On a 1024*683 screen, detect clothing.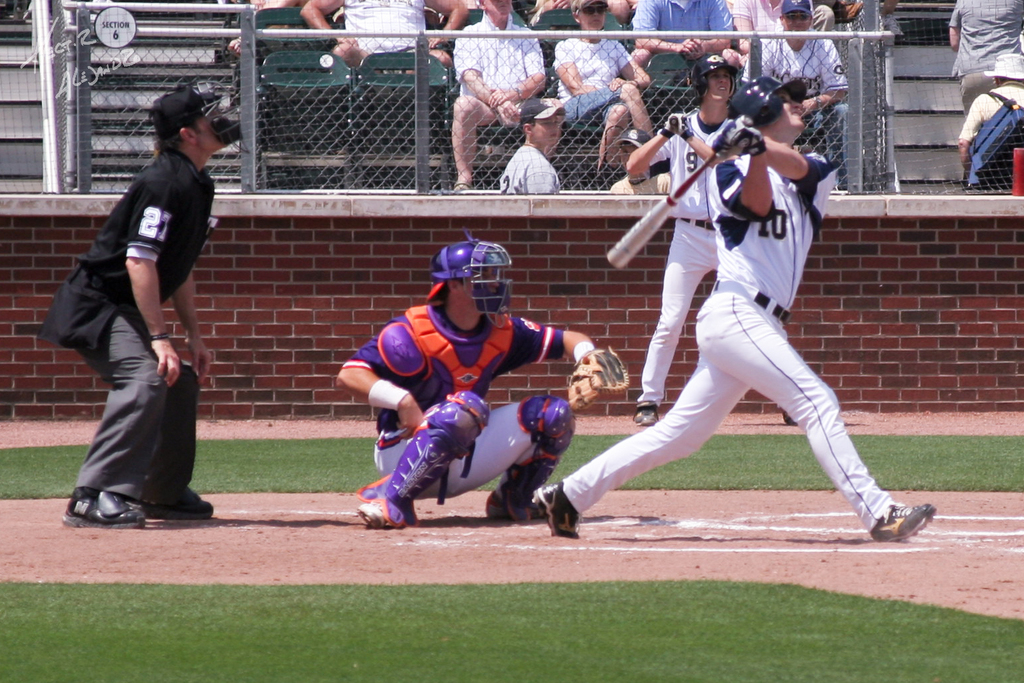
57/131/214/510.
